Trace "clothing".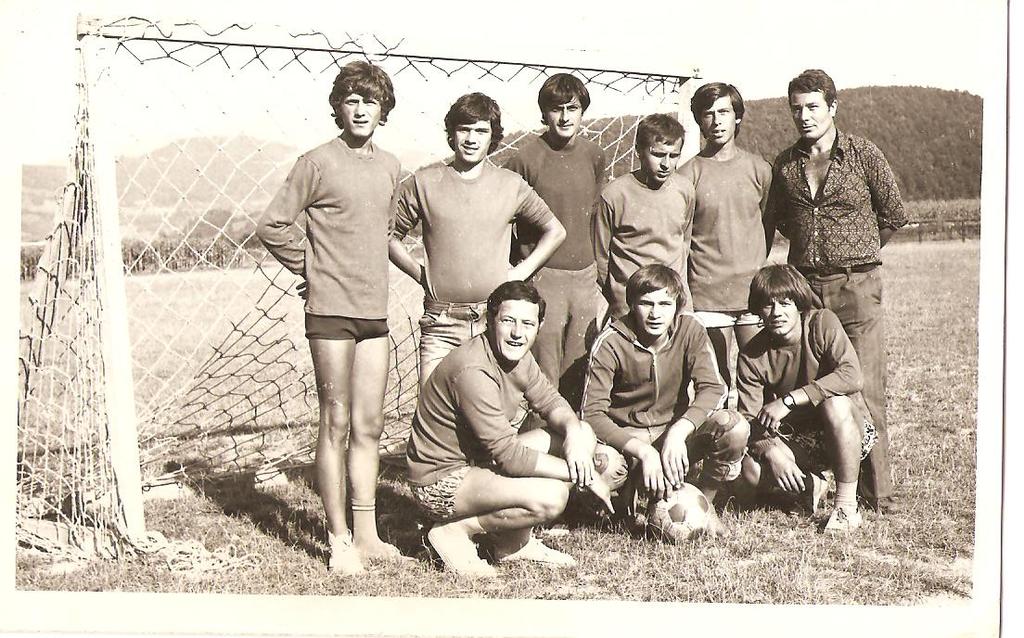
Traced to {"x1": 593, "y1": 168, "x2": 695, "y2": 310}.
